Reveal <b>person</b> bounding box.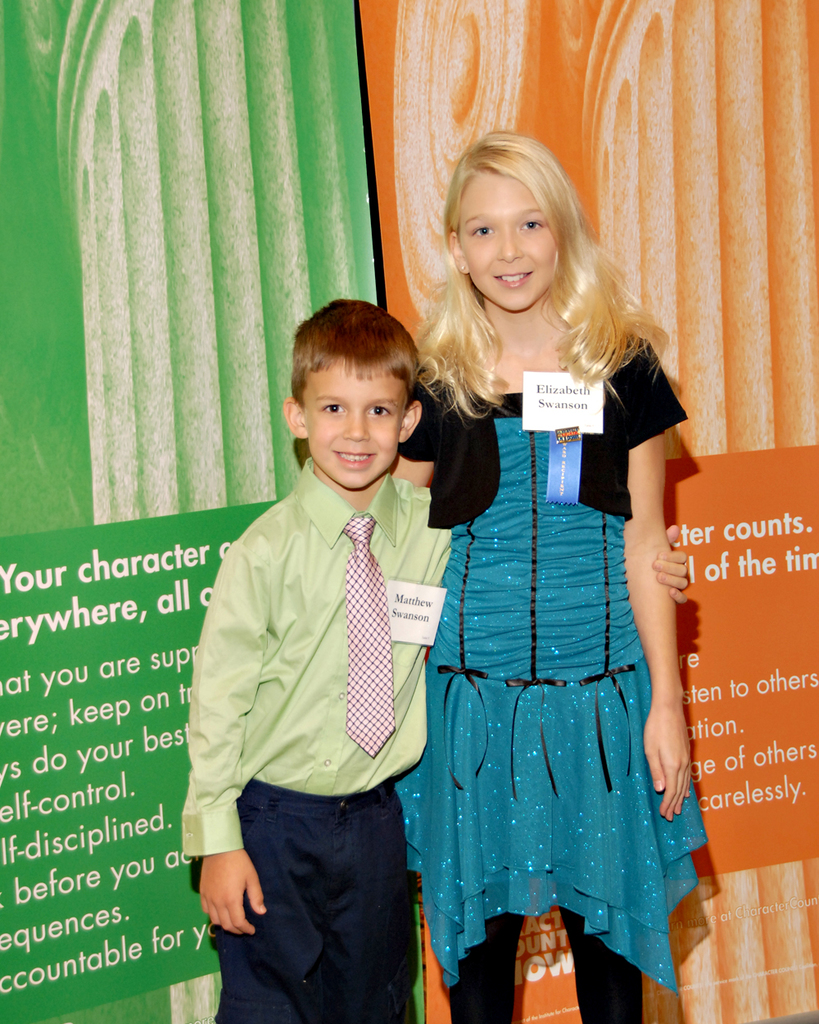
Revealed: box=[183, 302, 687, 1023].
